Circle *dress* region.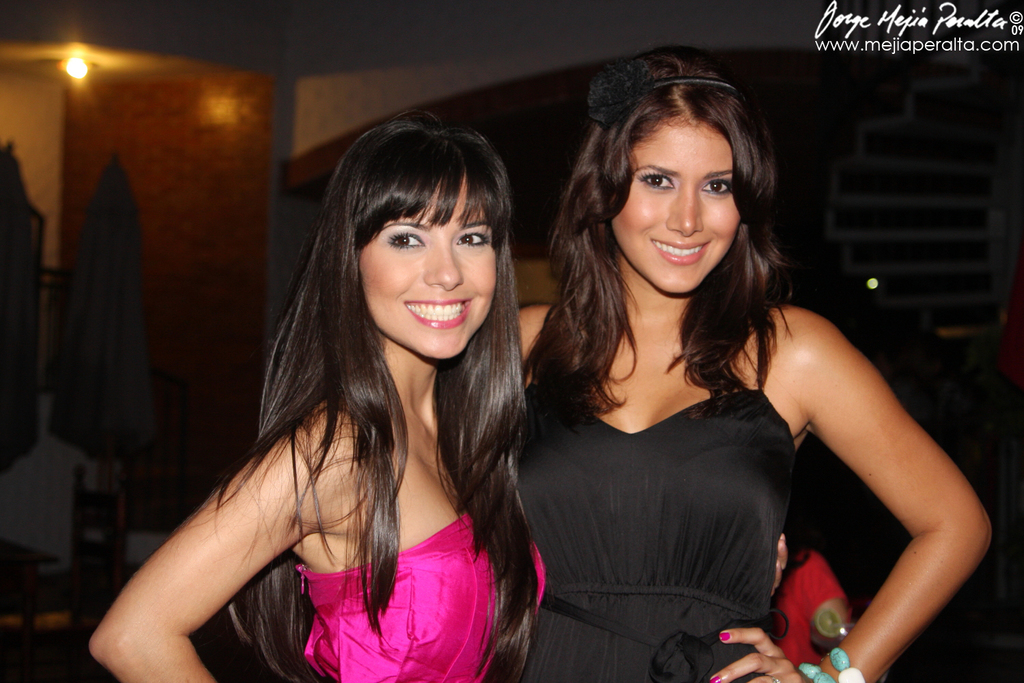
Region: 511 386 802 682.
